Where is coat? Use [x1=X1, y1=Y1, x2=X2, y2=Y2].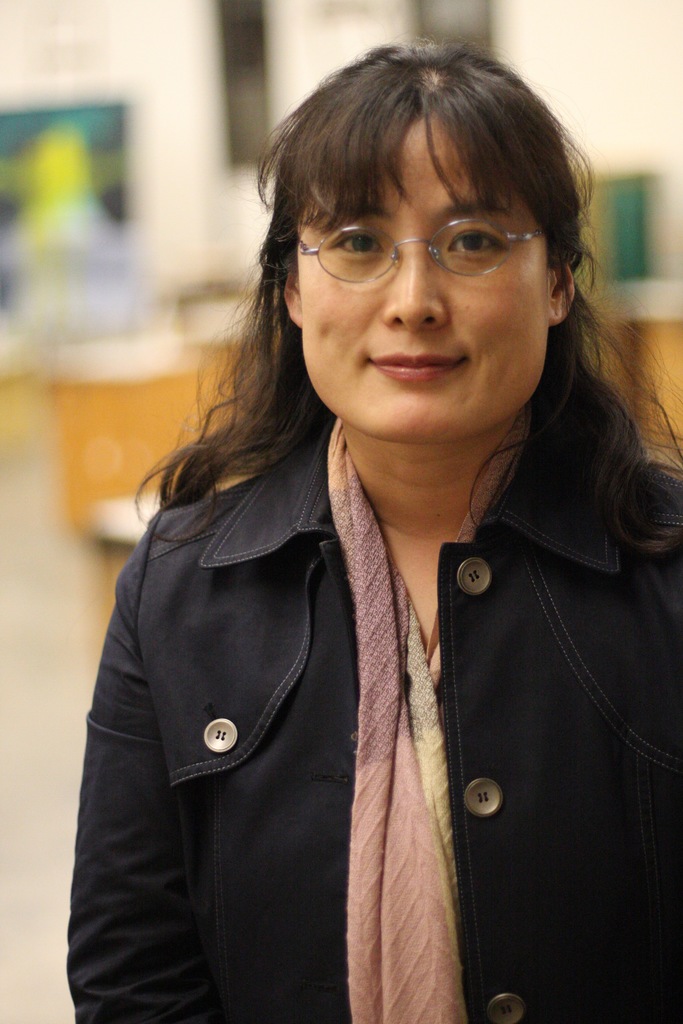
[x1=22, y1=285, x2=682, y2=1021].
